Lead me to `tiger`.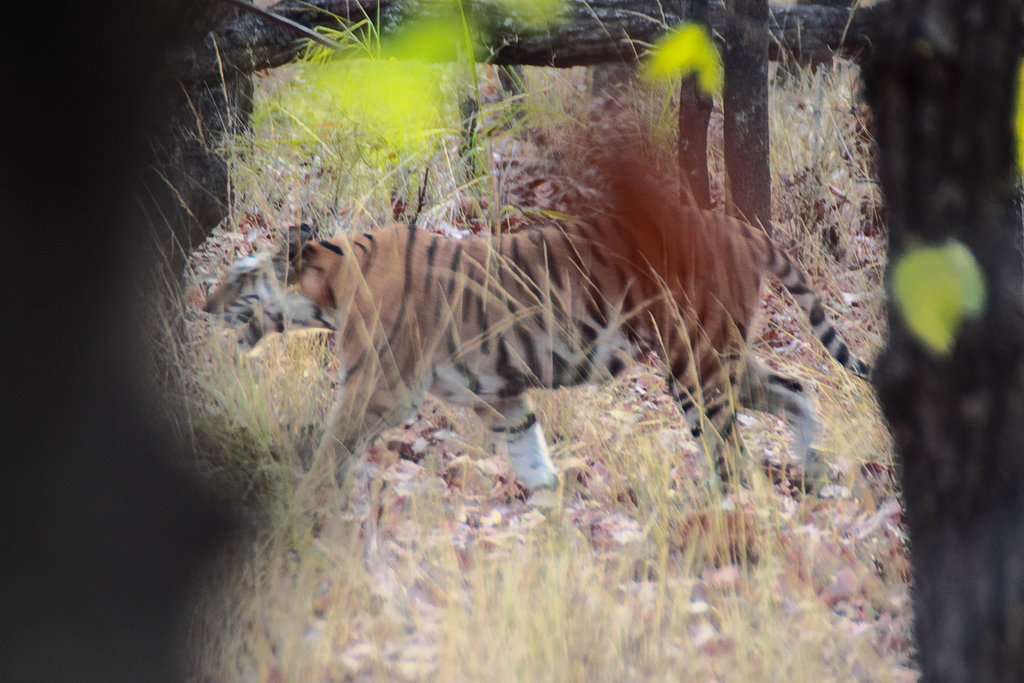
Lead to box=[196, 201, 874, 514].
